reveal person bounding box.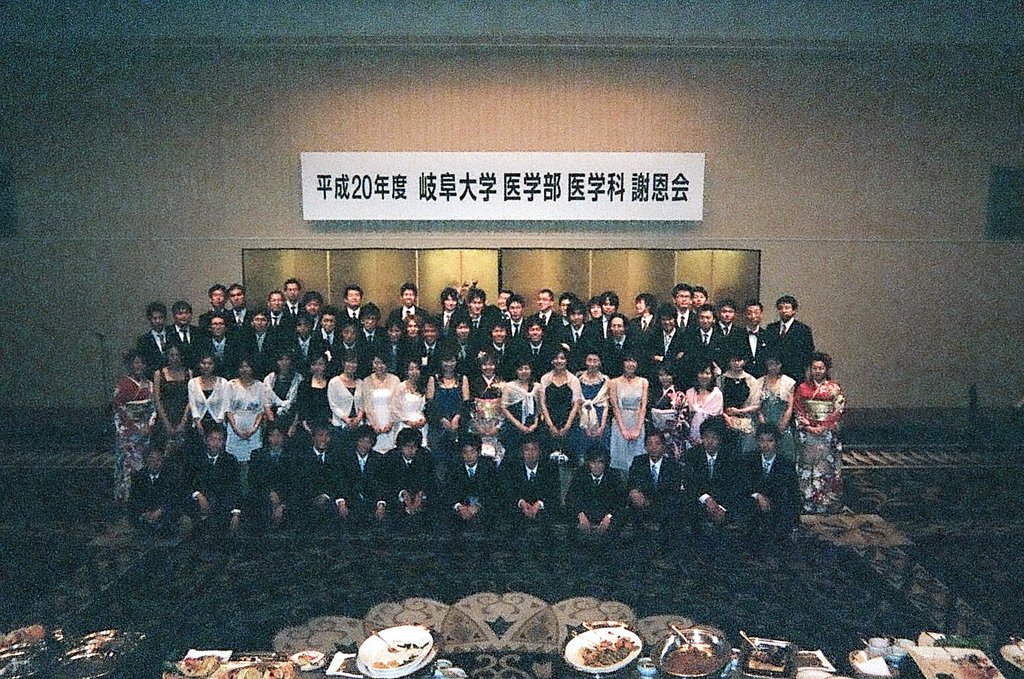
Revealed: bbox=[133, 443, 184, 532].
